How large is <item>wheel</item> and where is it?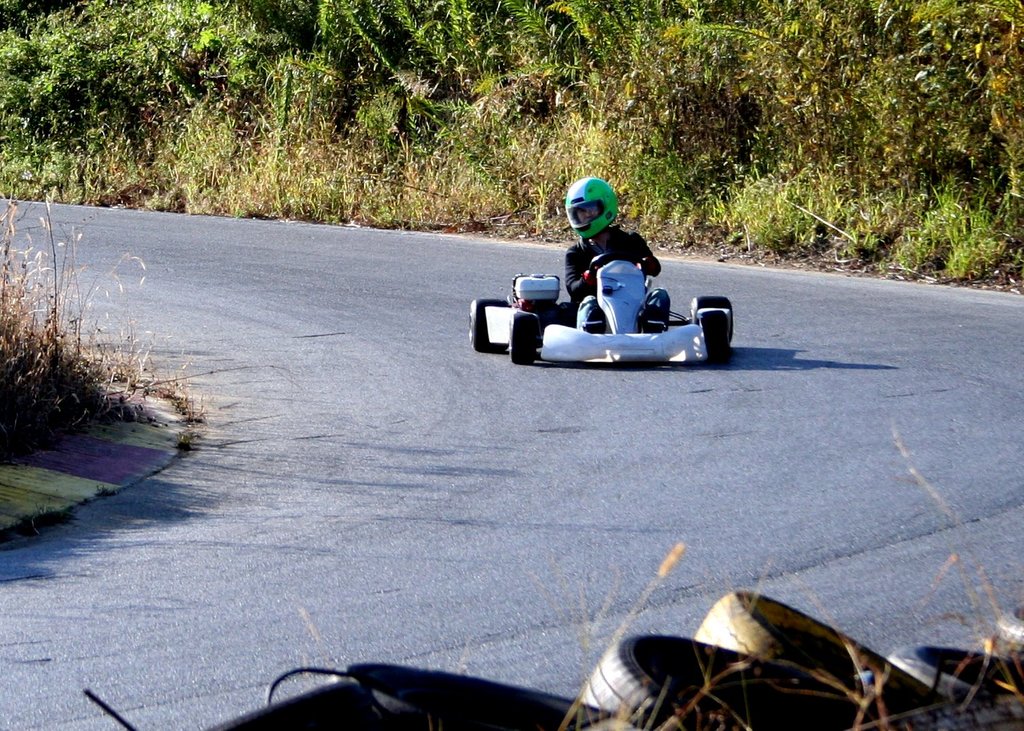
Bounding box: l=205, t=680, r=371, b=730.
